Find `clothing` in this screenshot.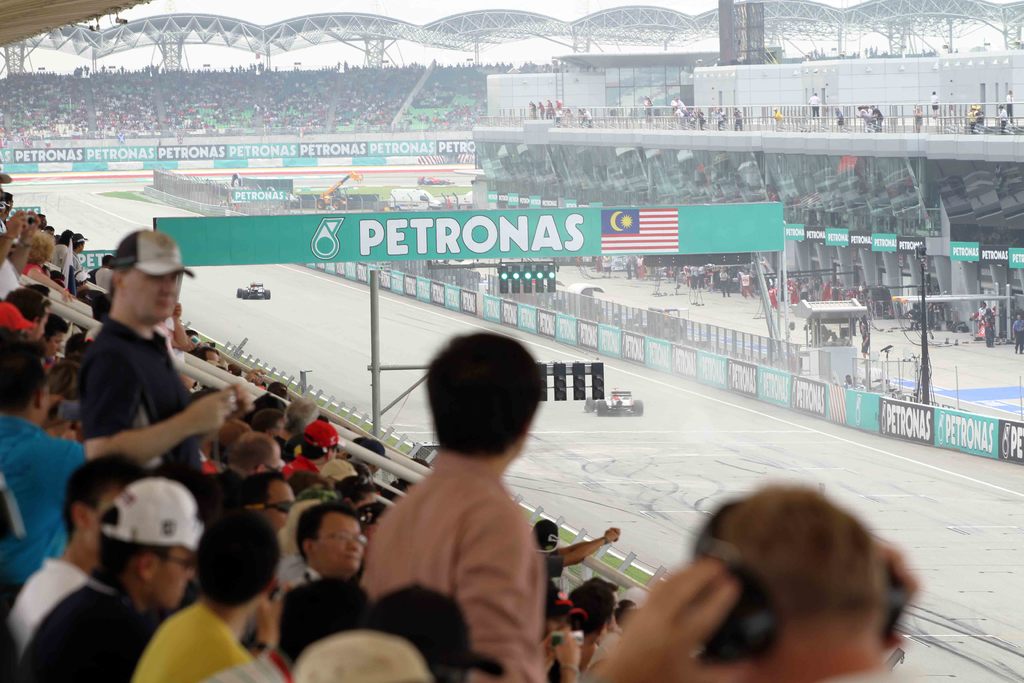
The bounding box for `clothing` is region(3, 559, 86, 657).
